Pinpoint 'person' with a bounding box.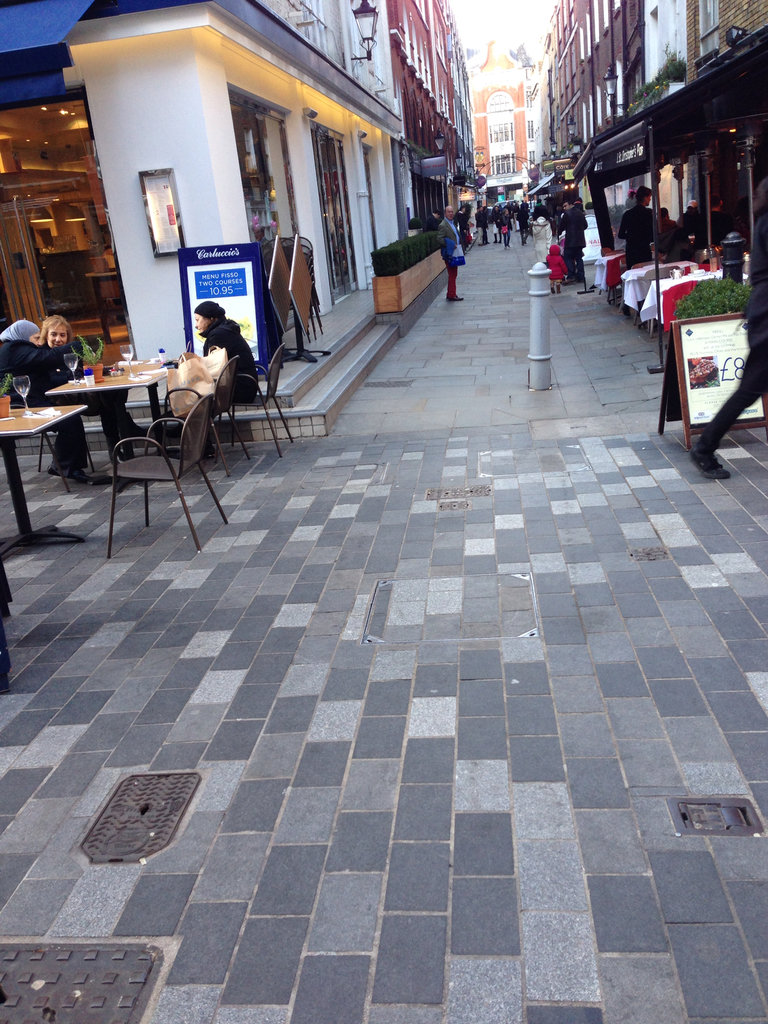
[x1=170, y1=286, x2=241, y2=435].
